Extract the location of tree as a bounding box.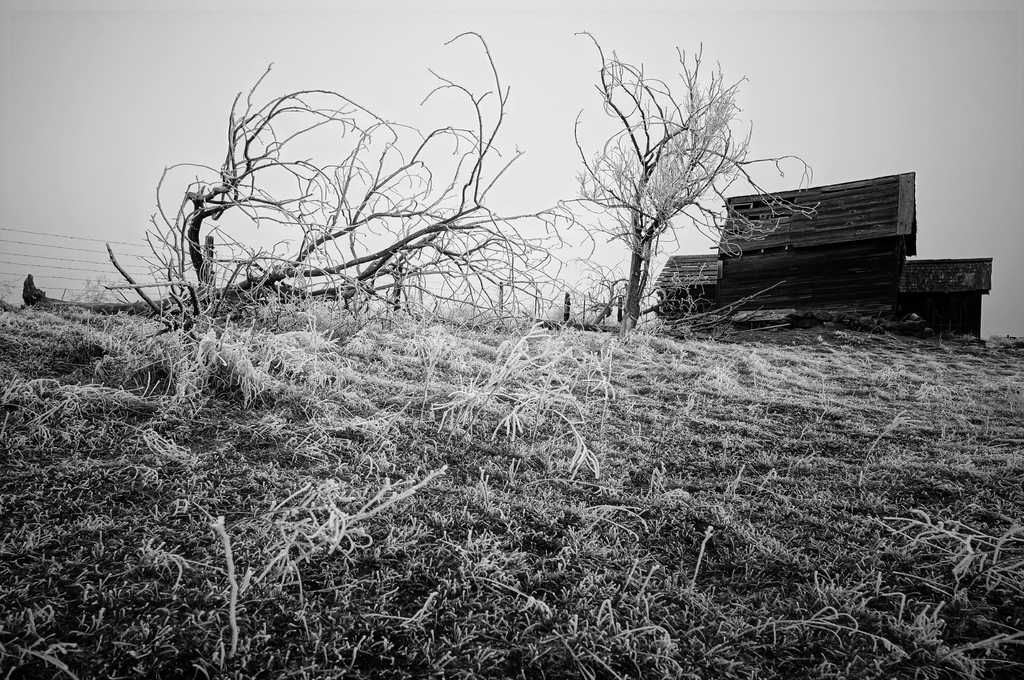
[564, 38, 773, 329].
